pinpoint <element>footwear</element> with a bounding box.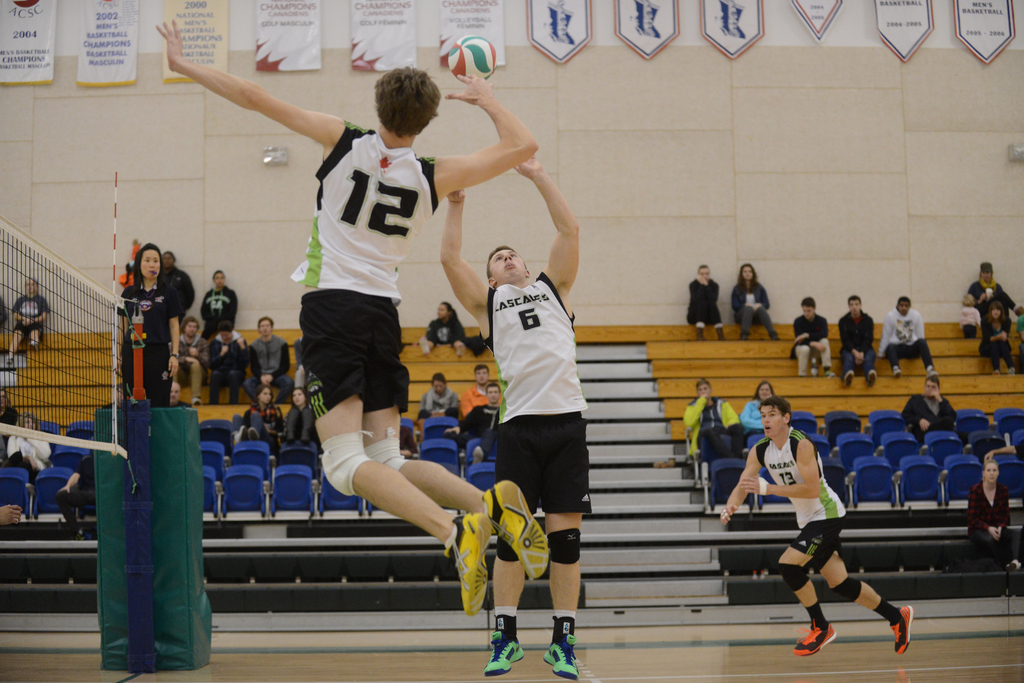
l=824, t=369, r=835, b=377.
